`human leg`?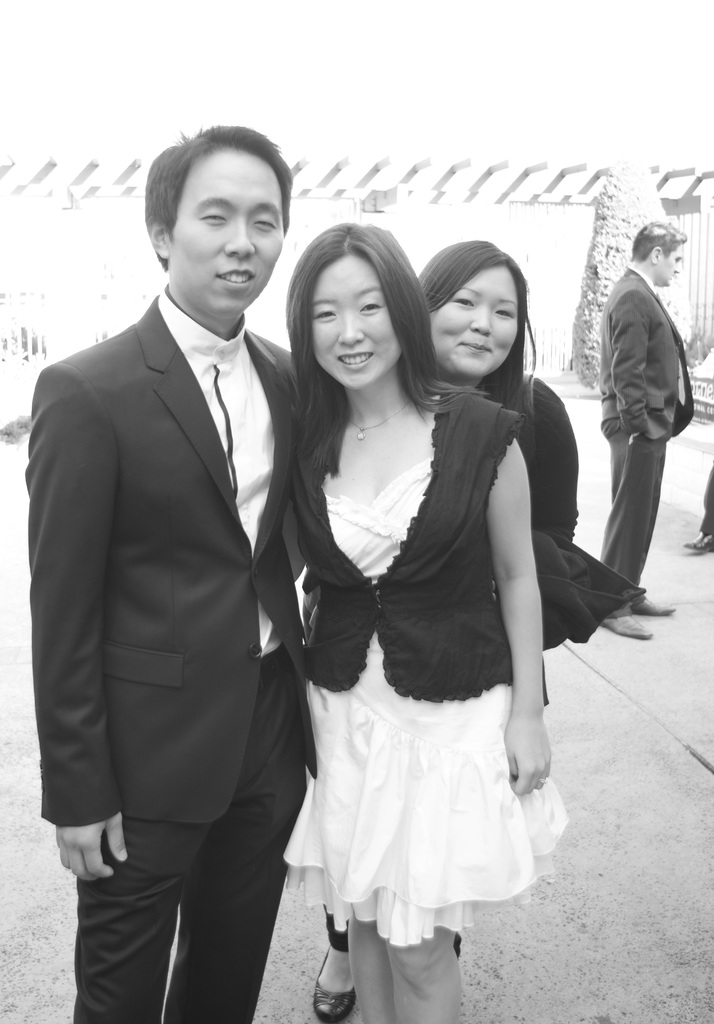
(x1=598, y1=420, x2=649, y2=644)
